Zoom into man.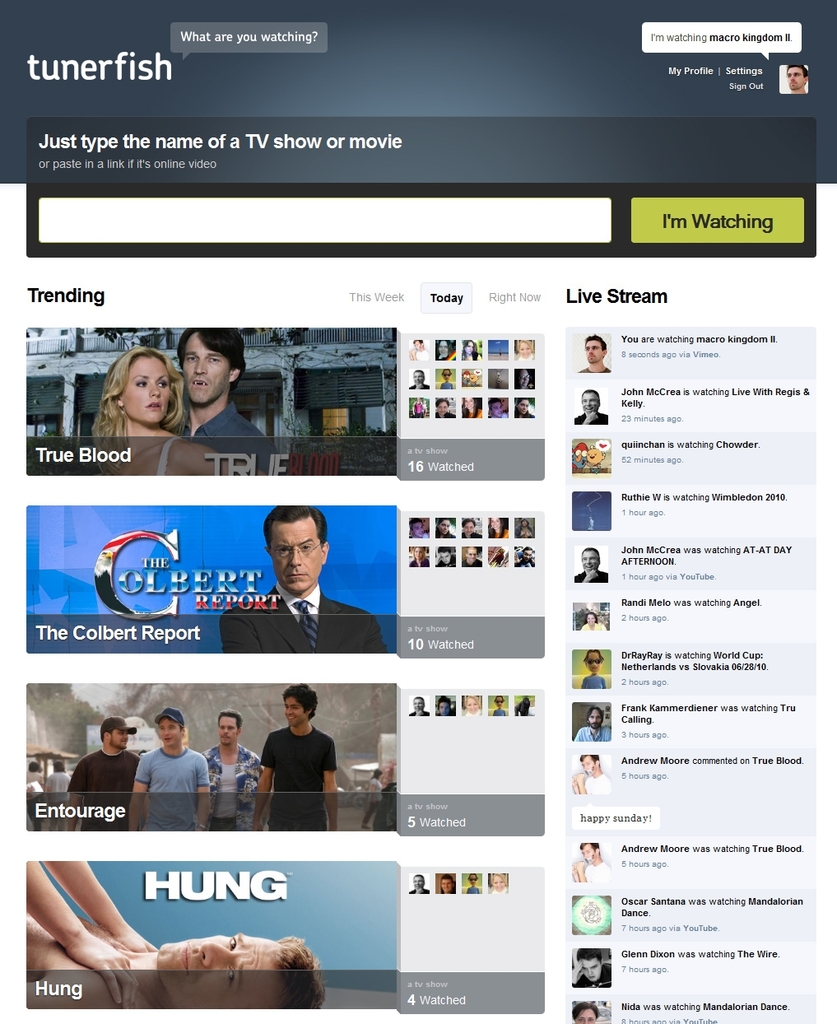
Zoom target: [462, 545, 480, 565].
